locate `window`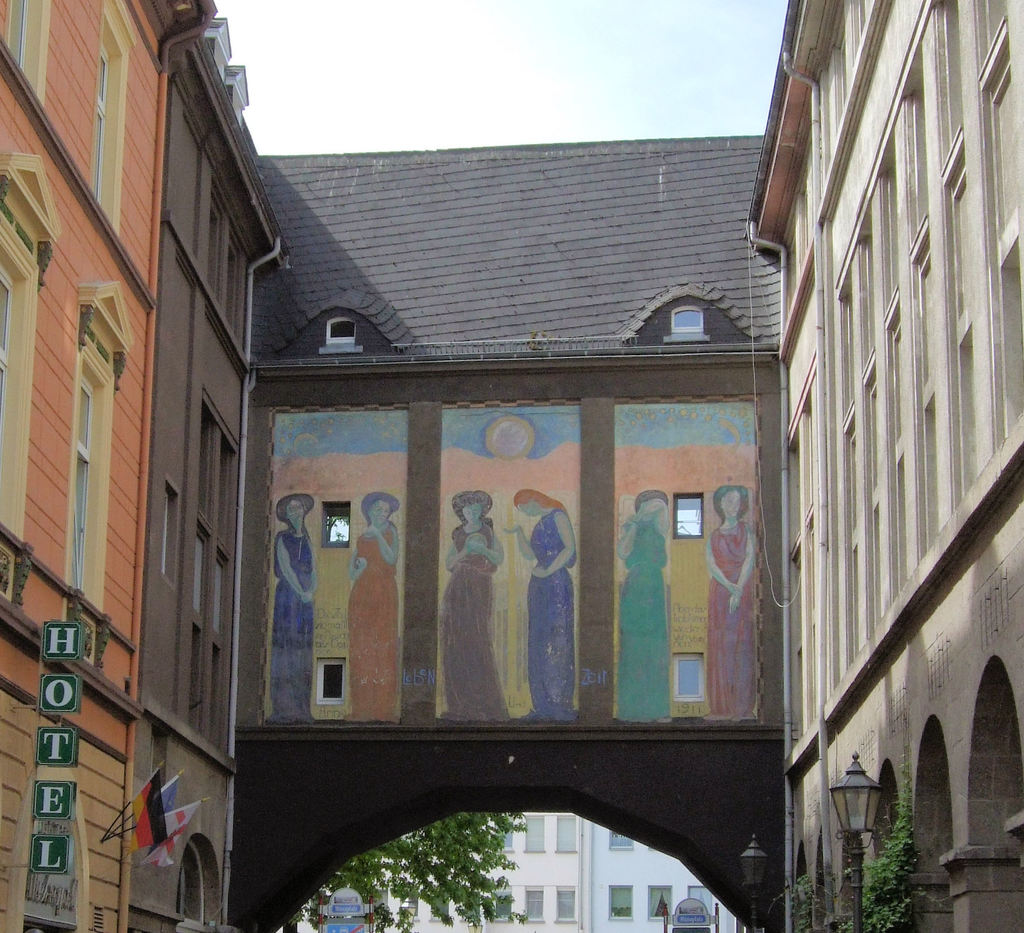
region(312, 657, 355, 708)
